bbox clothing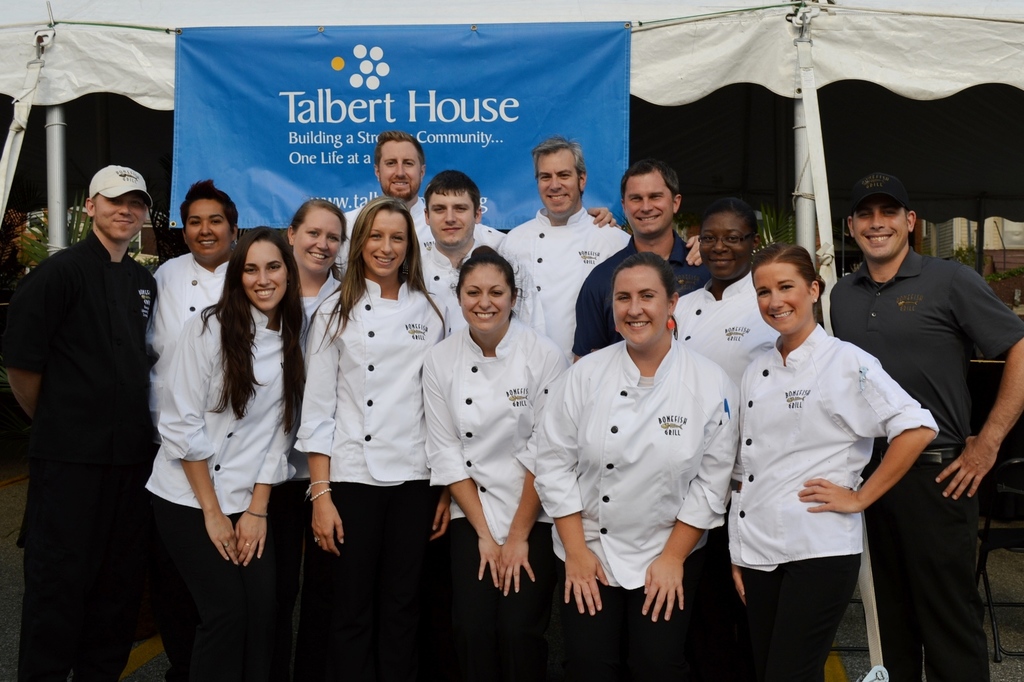
left=149, top=248, right=225, bottom=446
